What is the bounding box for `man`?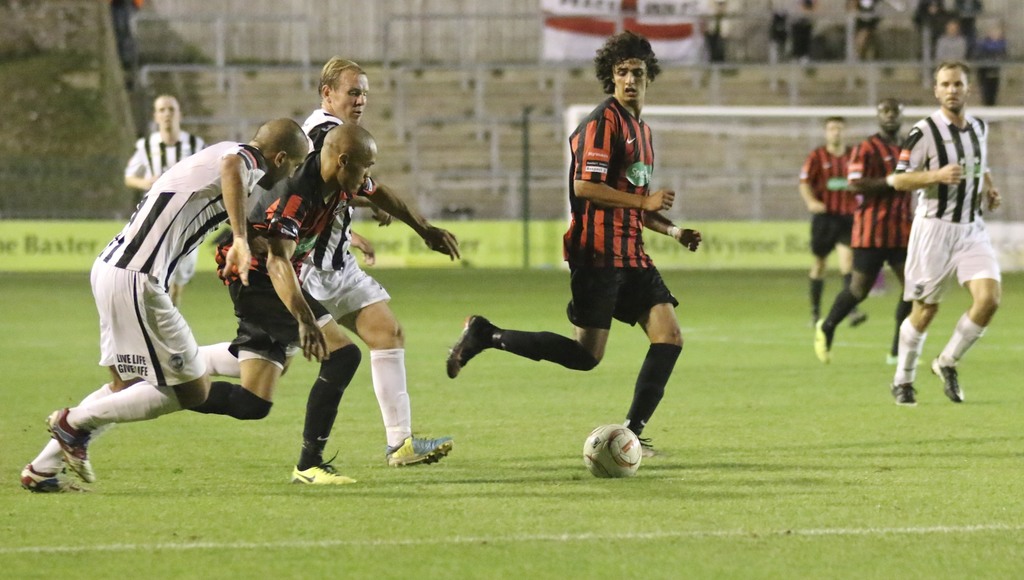
BBox(118, 93, 211, 310).
